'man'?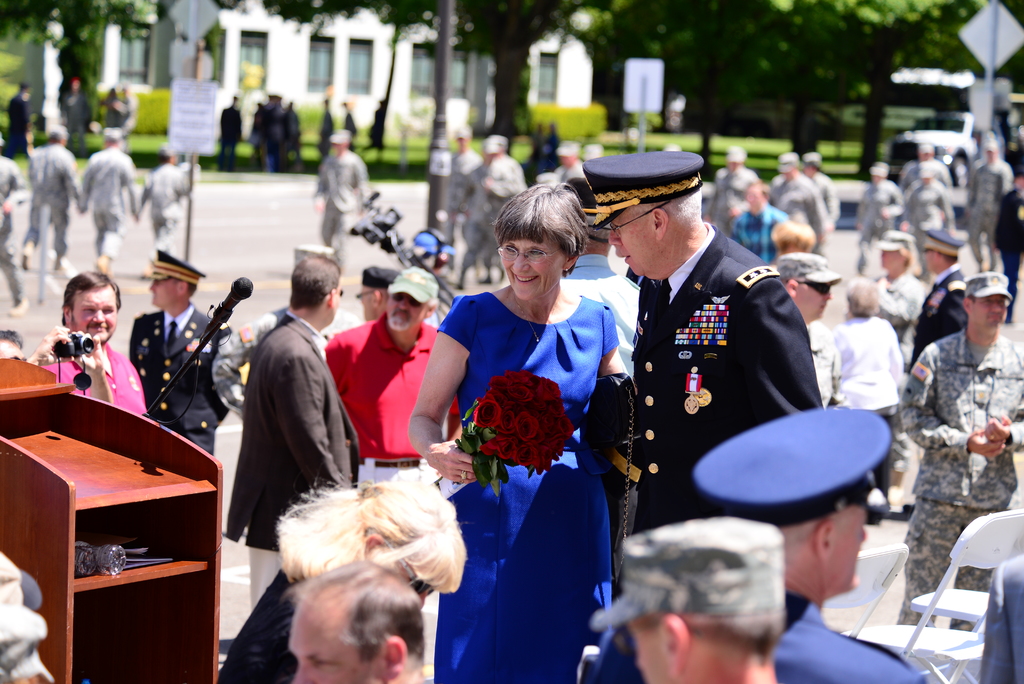
729, 179, 776, 261
